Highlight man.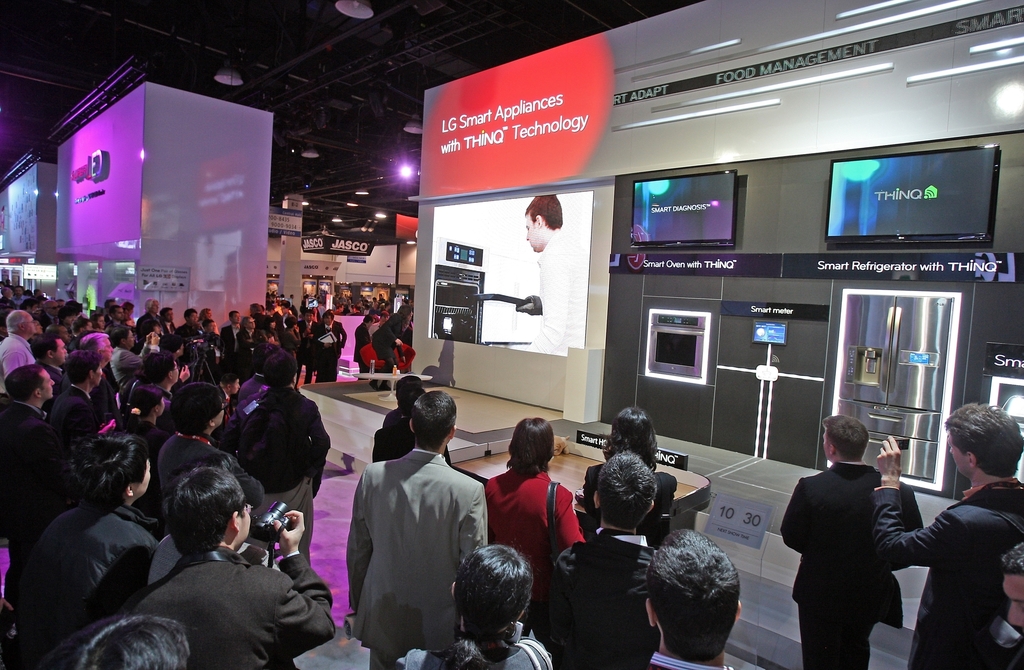
Highlighted region: select_region(147, 379, 264, 525).
